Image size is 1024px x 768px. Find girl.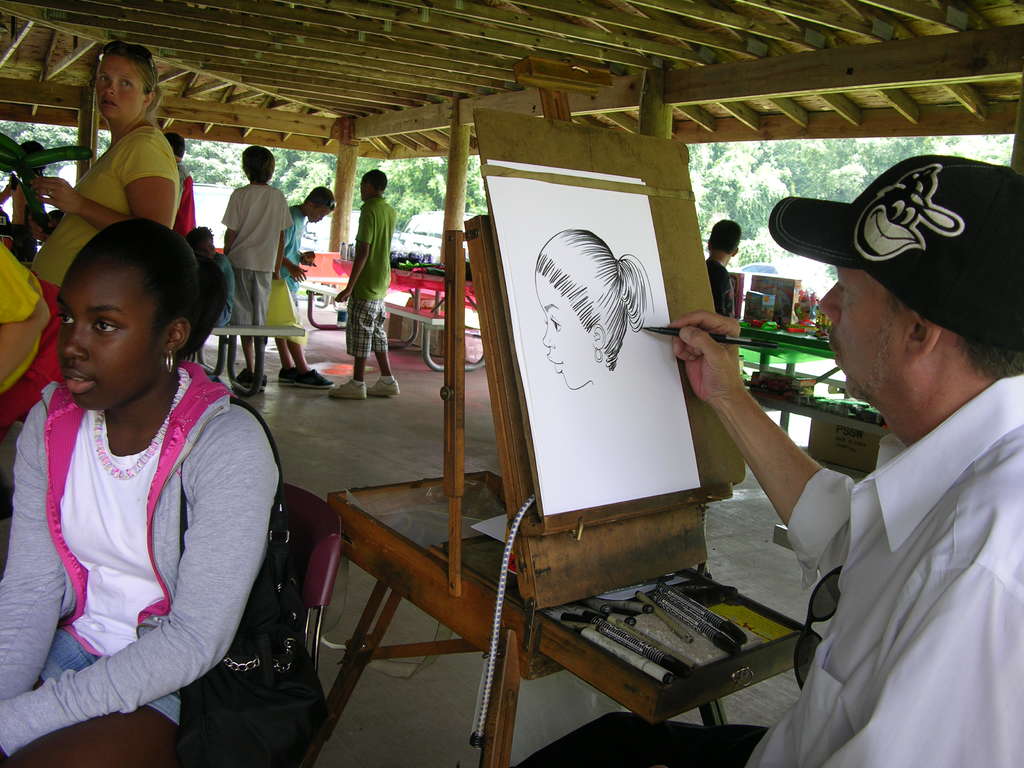
0 220 282 767.
